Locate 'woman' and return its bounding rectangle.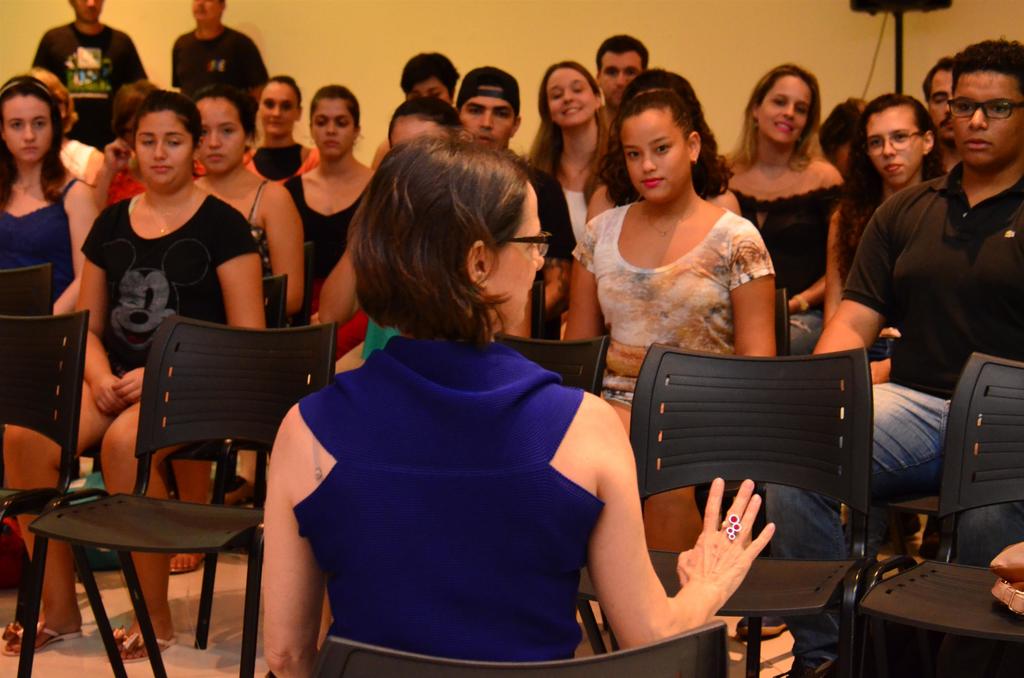
x1=304, y1=91, x2=470, y2=376.
